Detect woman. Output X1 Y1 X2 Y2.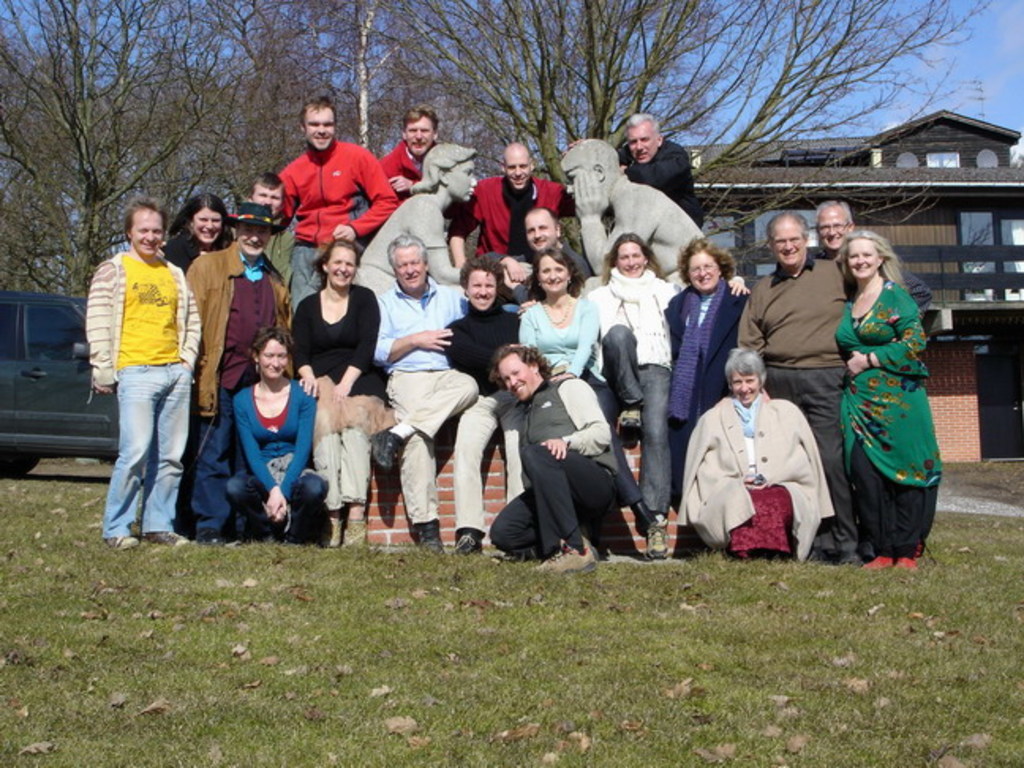
521 242 616 428.
